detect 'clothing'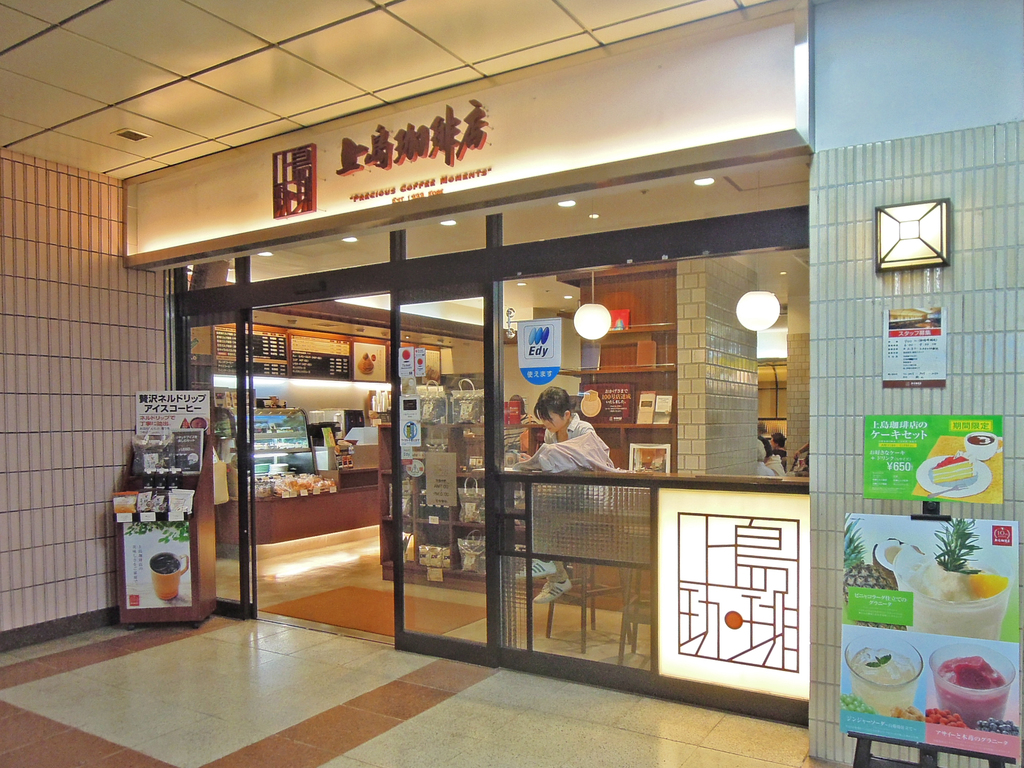
524, 409, 616, 502
